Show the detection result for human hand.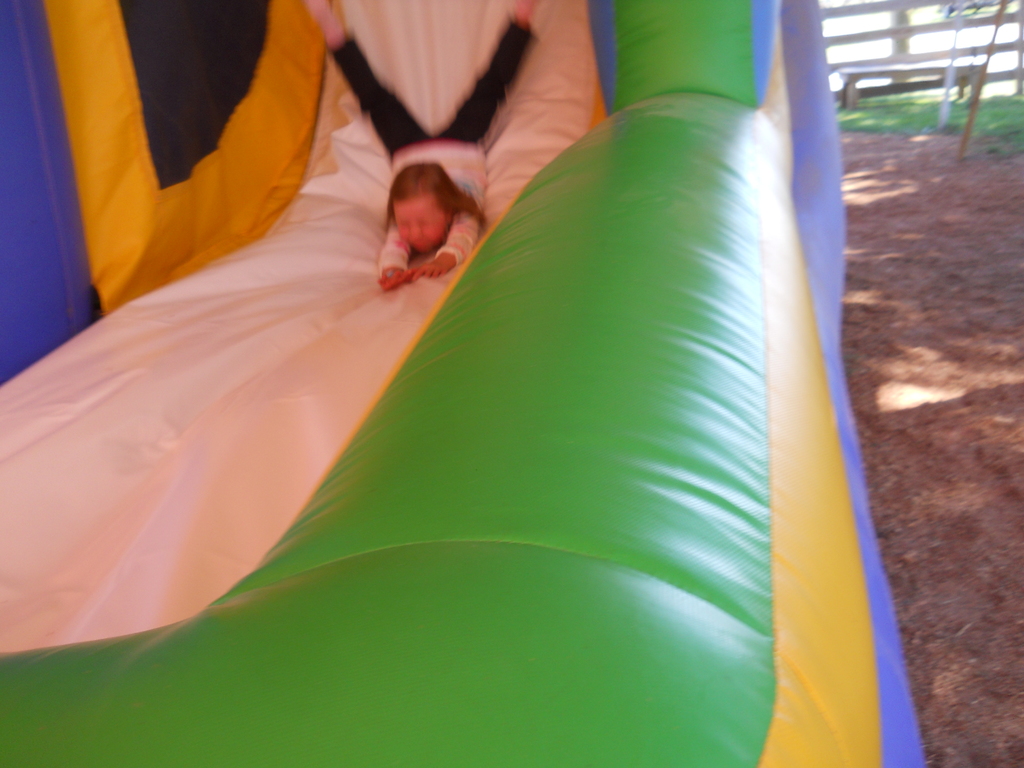
rect(411, 255, 455, 281).
